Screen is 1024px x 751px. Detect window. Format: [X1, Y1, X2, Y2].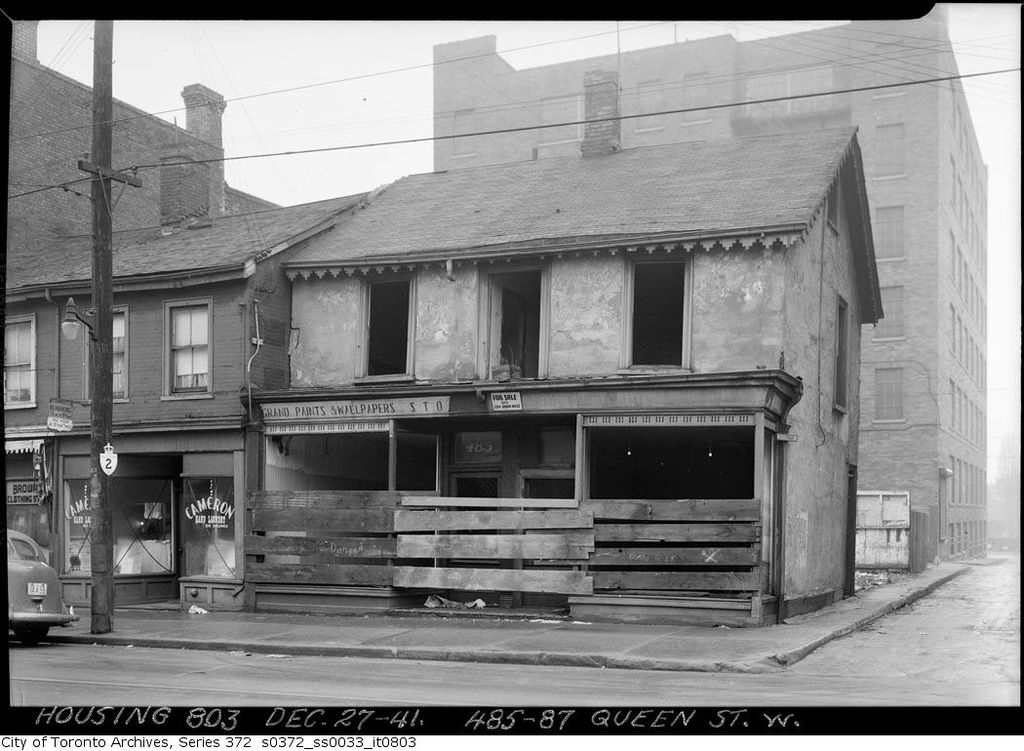
[682, 65, 709, 122].
